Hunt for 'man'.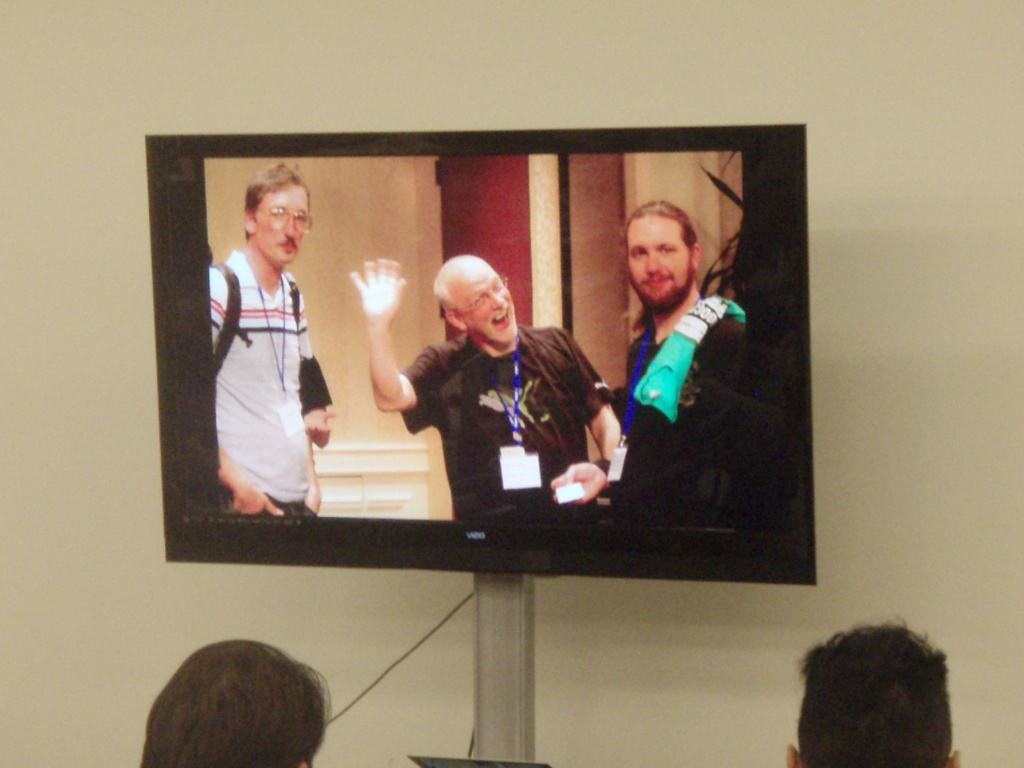
Hunted down at bbox=[355, 257, 619, 528].
